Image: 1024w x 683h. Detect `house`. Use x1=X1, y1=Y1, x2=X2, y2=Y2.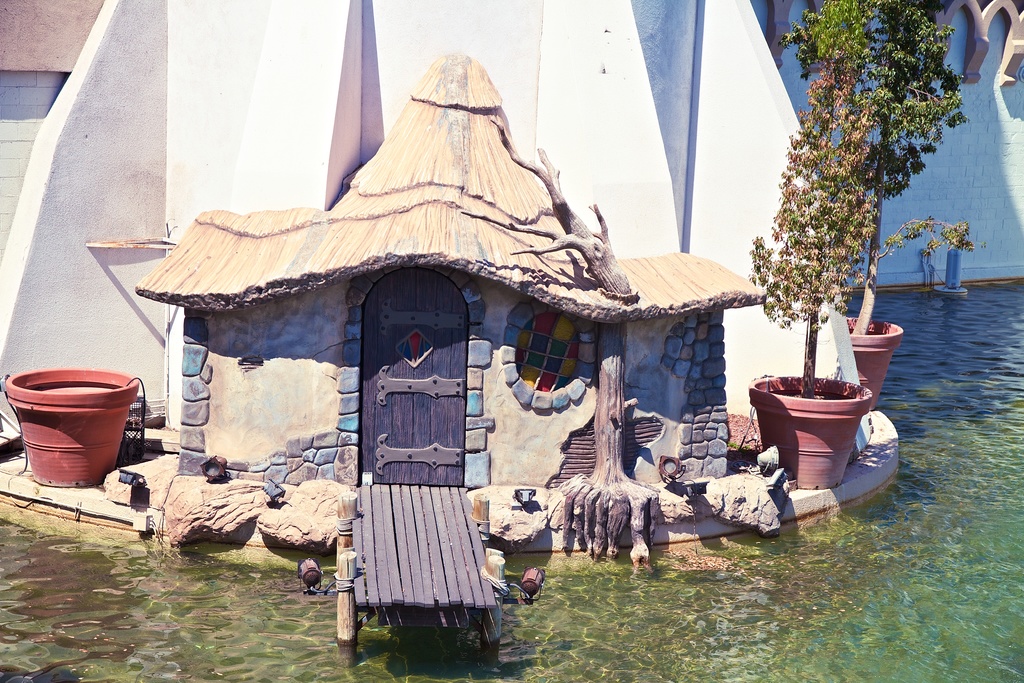
x1=101, y1=36, x2=787, y2=598.
